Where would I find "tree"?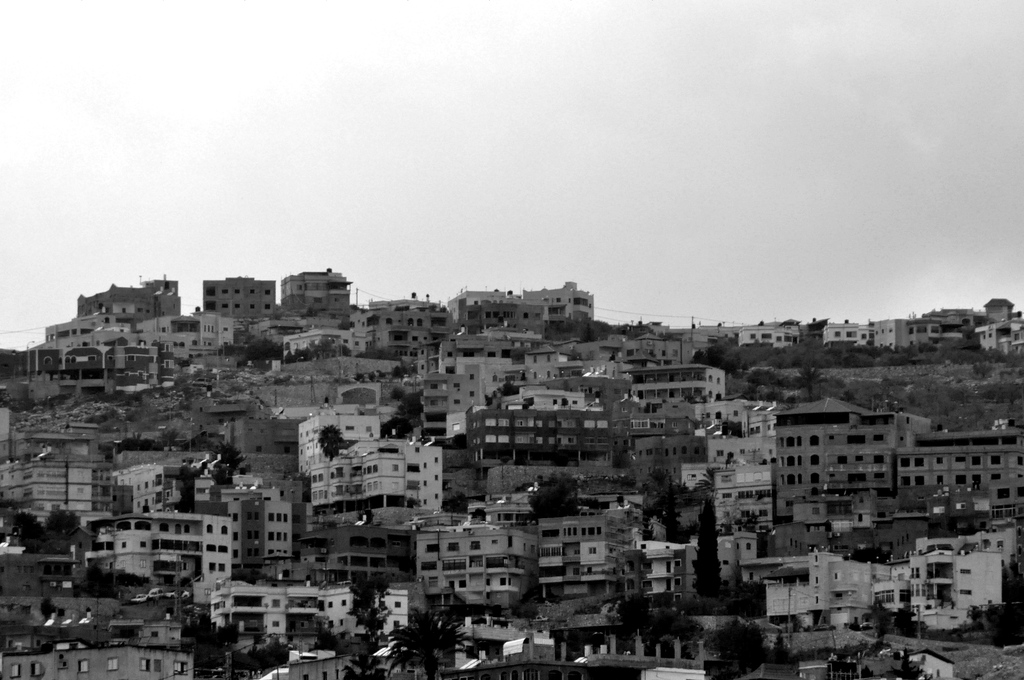
At select_region(648, 465, 668, 488).
